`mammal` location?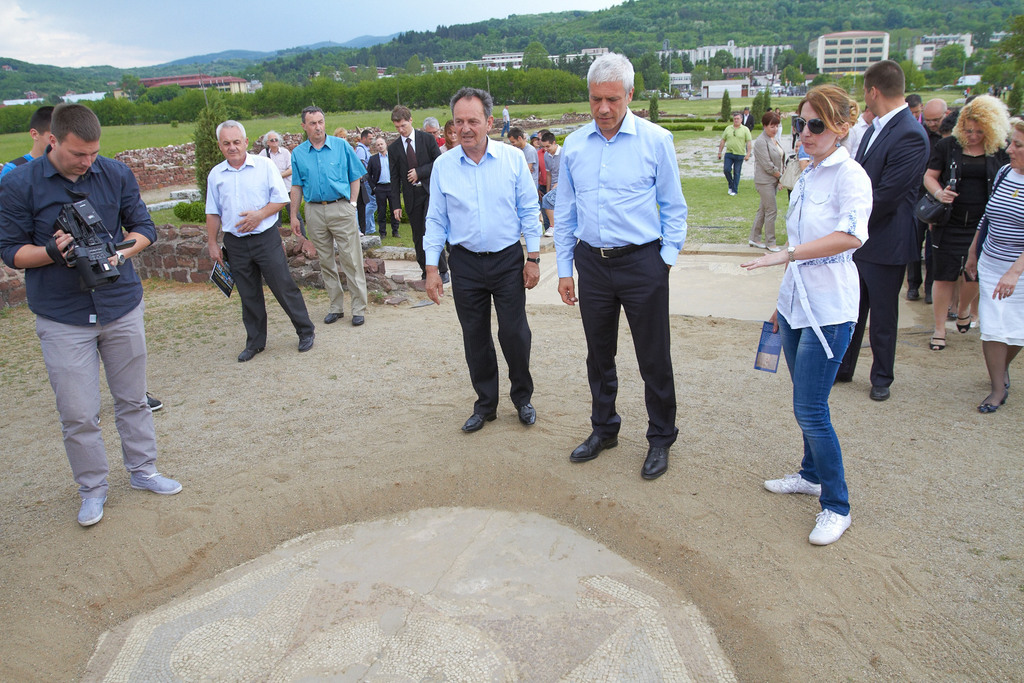
(844, 106, 872, 158)
